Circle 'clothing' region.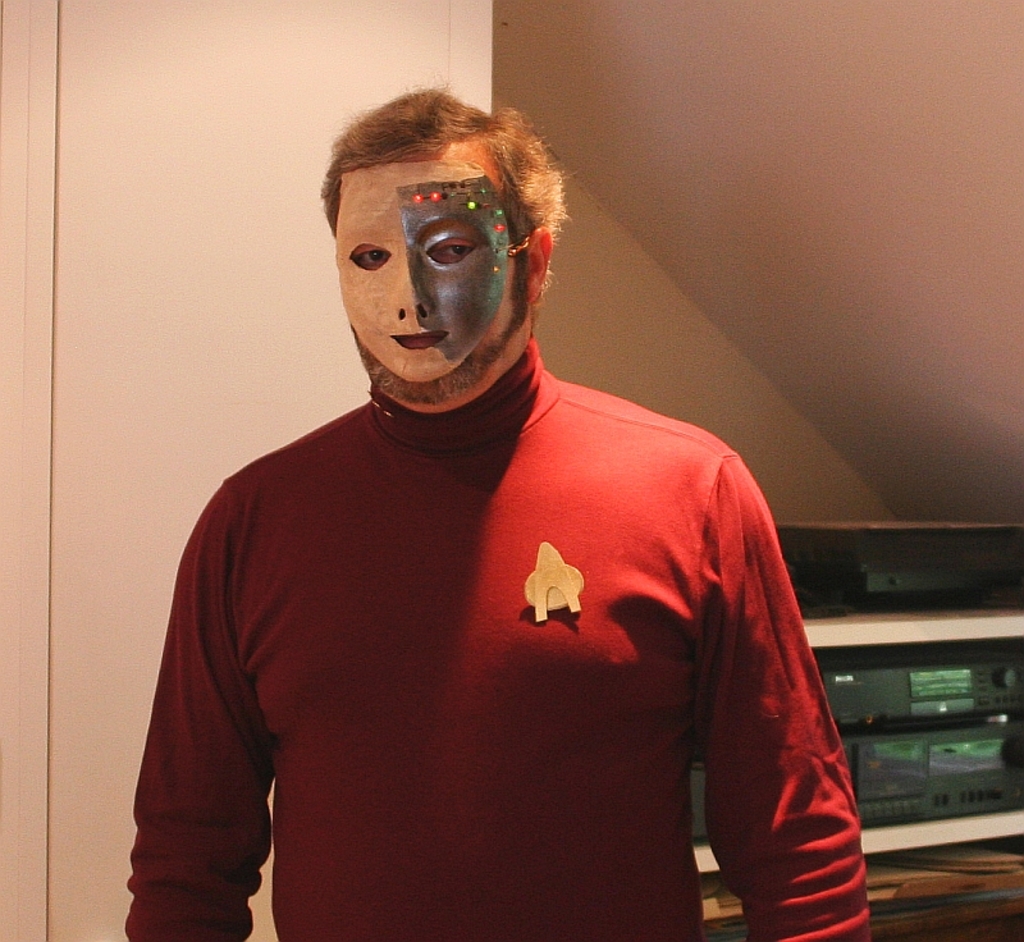
Region: pyautogui.locateOnScreen(160, 324, 838, 916).
